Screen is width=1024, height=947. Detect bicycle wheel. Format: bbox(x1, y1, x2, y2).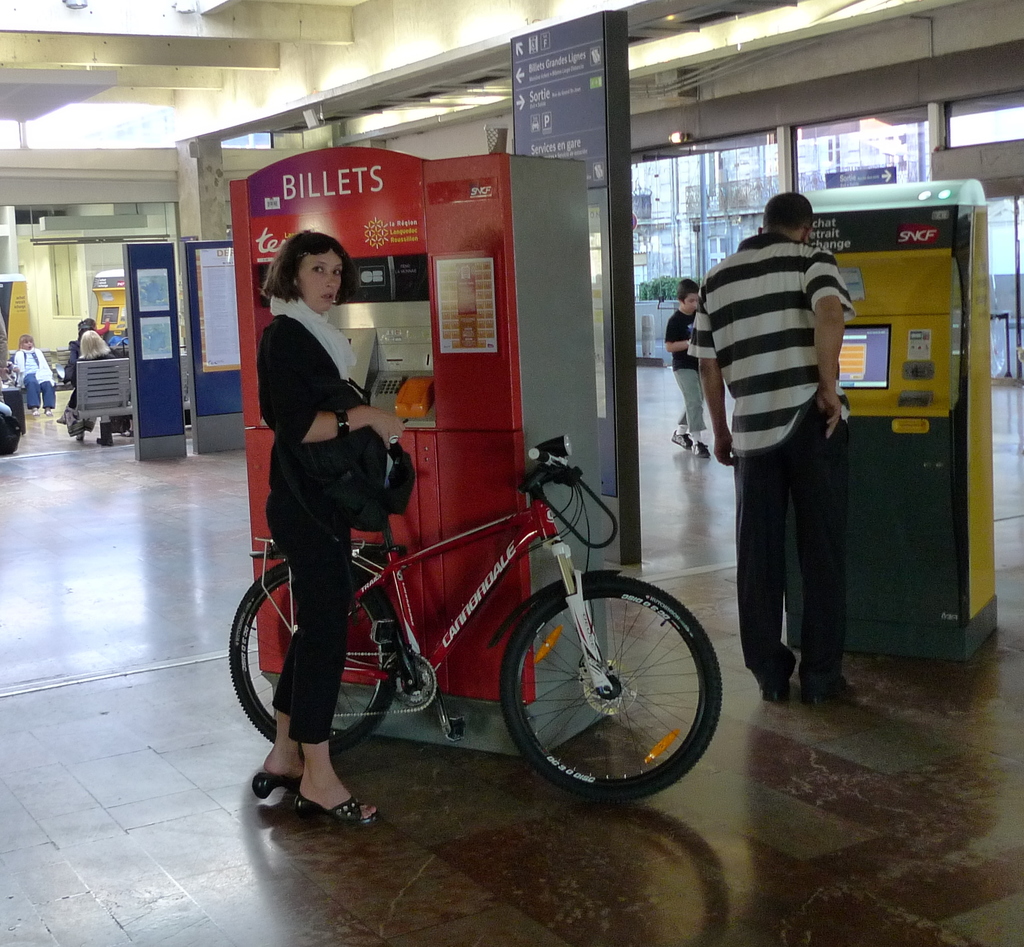
bbox(227, 555, 401, 760).
